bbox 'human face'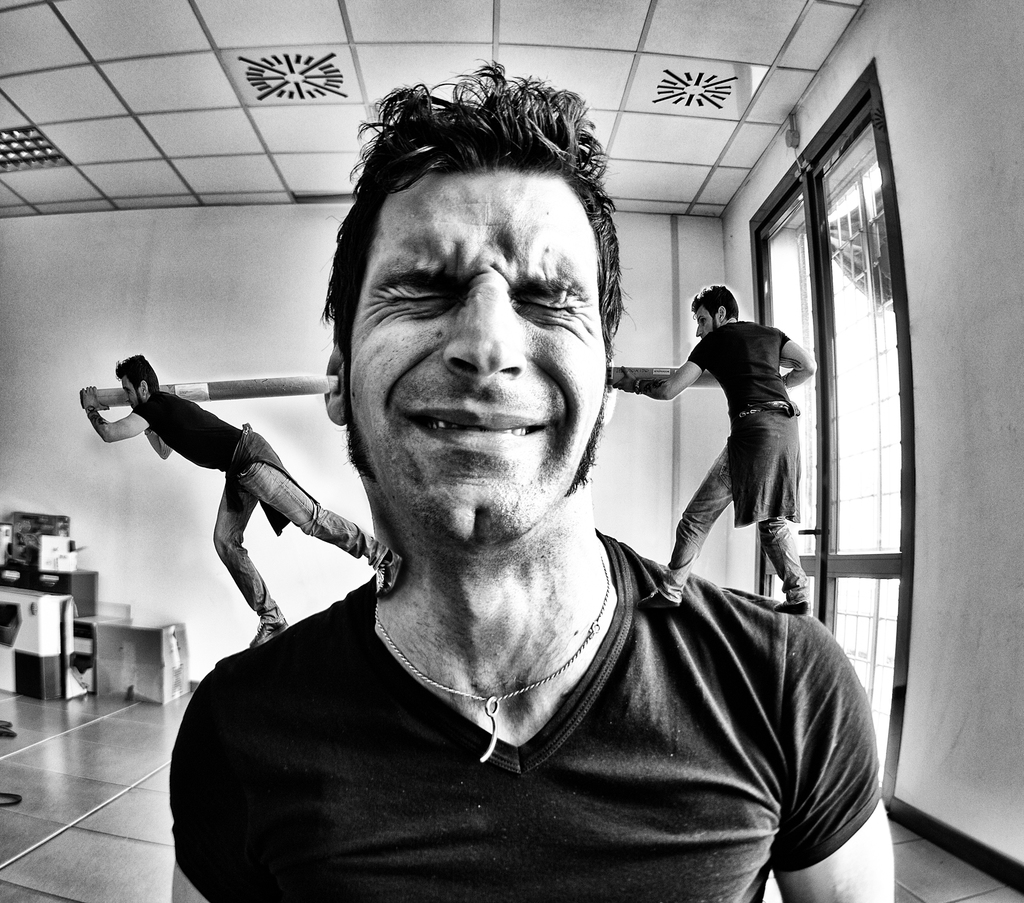
crop(697, 304, 714, 338)
